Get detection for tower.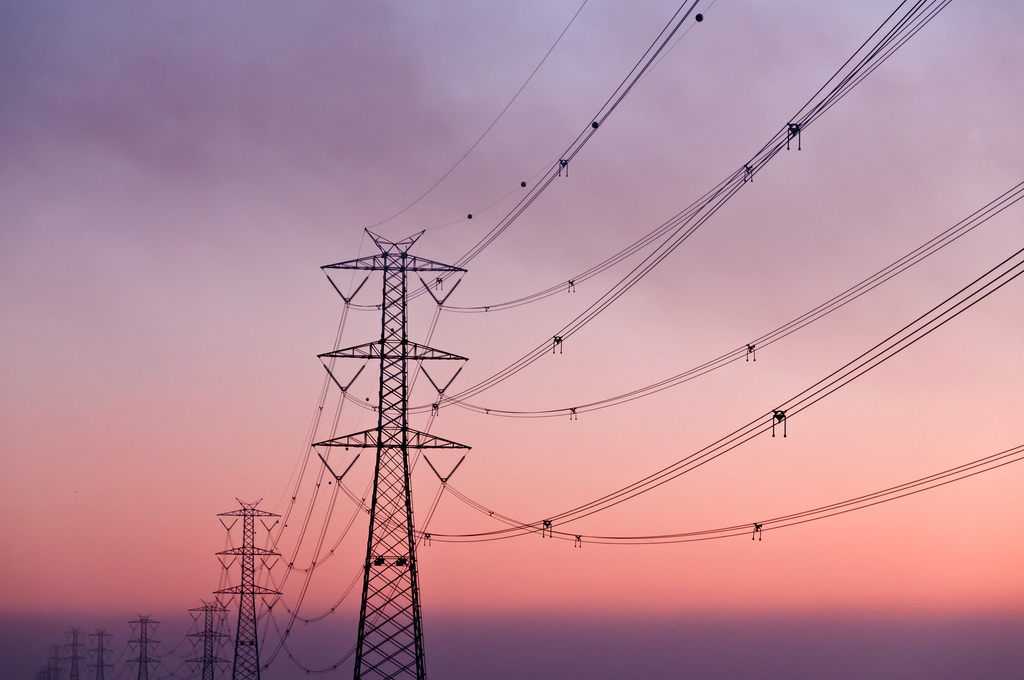
Detection: 67,629,83,677.
